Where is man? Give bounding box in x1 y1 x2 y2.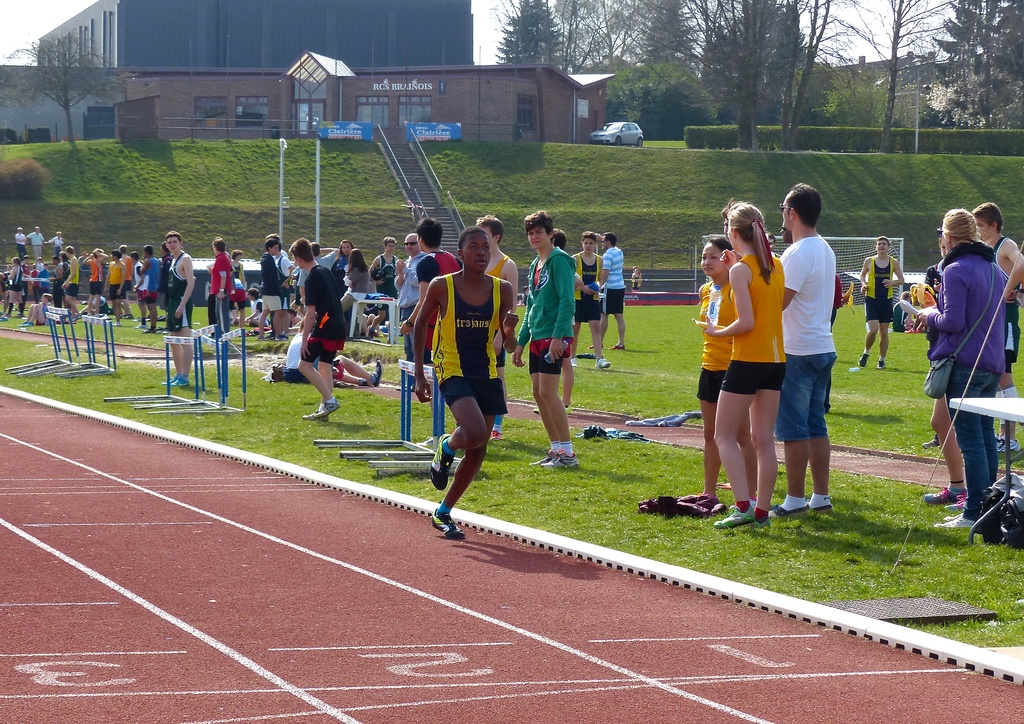
394 232 426 361.
